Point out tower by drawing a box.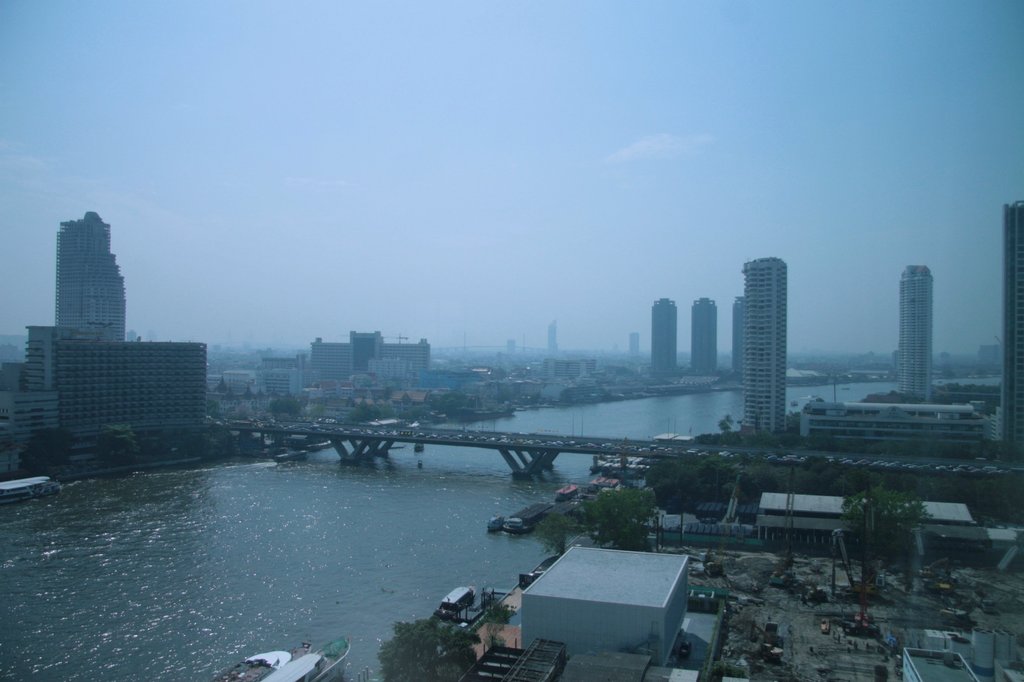
<bbox>740, 255, 787, 436</bbox>.
